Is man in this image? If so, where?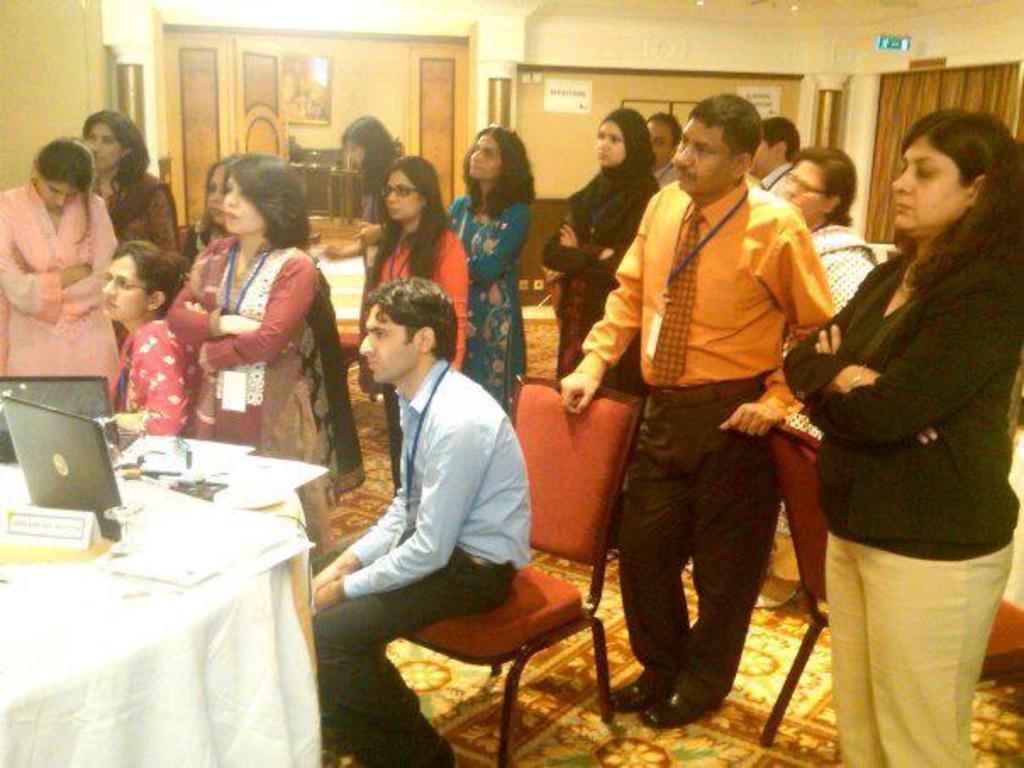
Yes, at region(305, 276, 537, 766).
